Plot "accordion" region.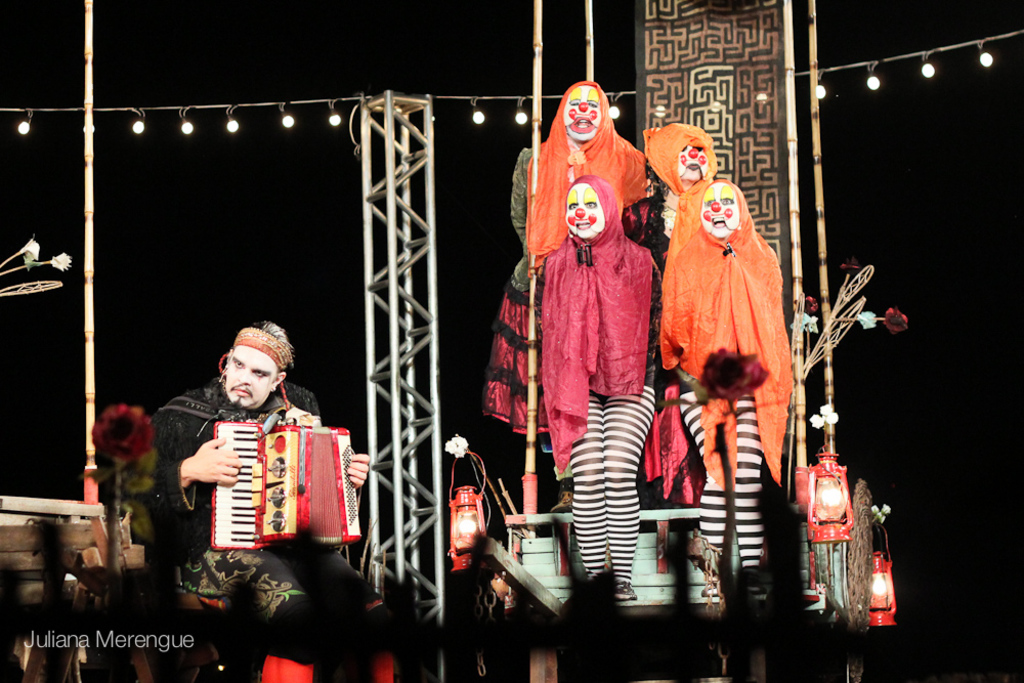
Plotted at <box>178,408,354,569</box>.
